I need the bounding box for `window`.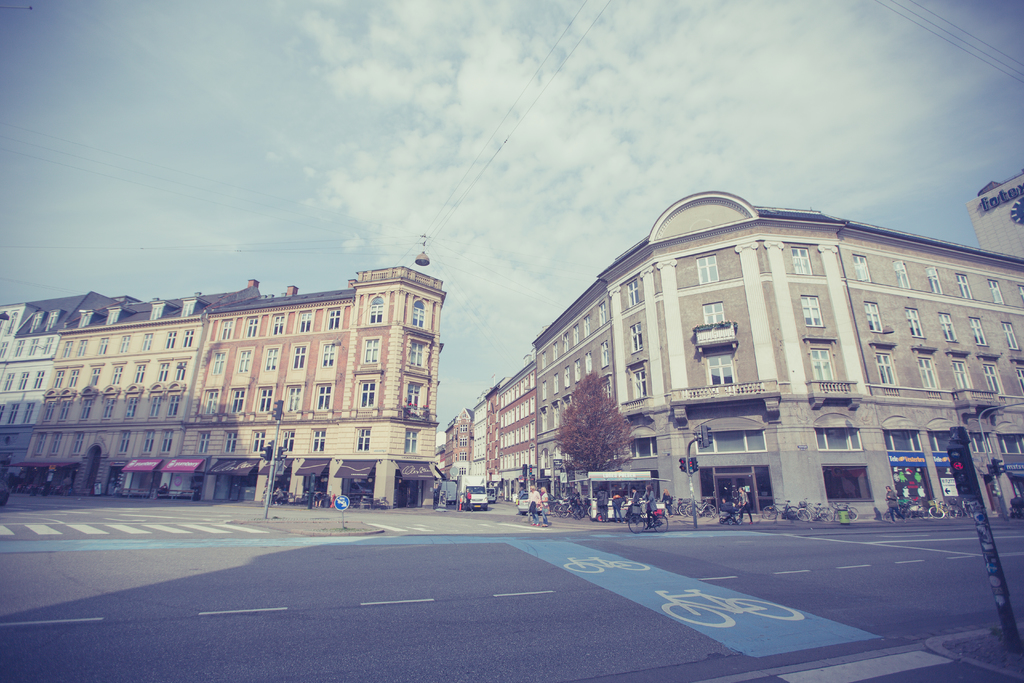
Here it is: 369 297 385 322.
